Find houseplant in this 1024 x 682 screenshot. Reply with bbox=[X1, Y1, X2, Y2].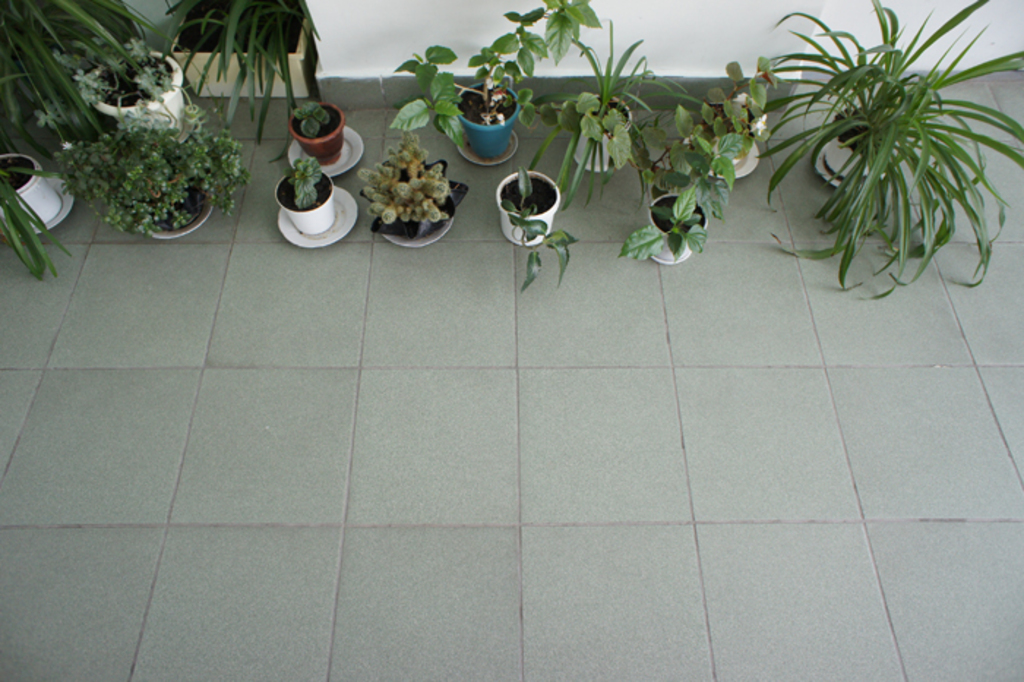
bbox=[1, 152, 76, 280].
